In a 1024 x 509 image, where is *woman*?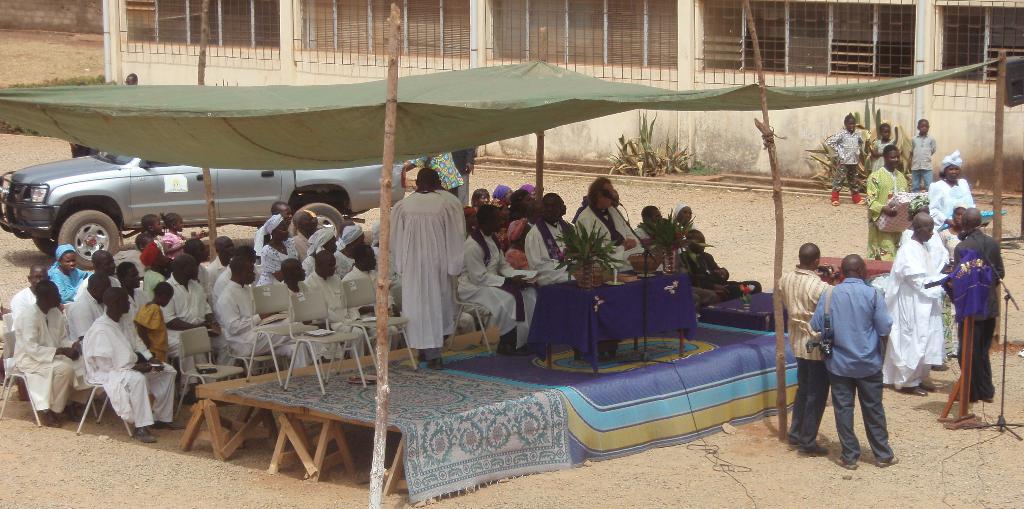
504:183:536:221.
